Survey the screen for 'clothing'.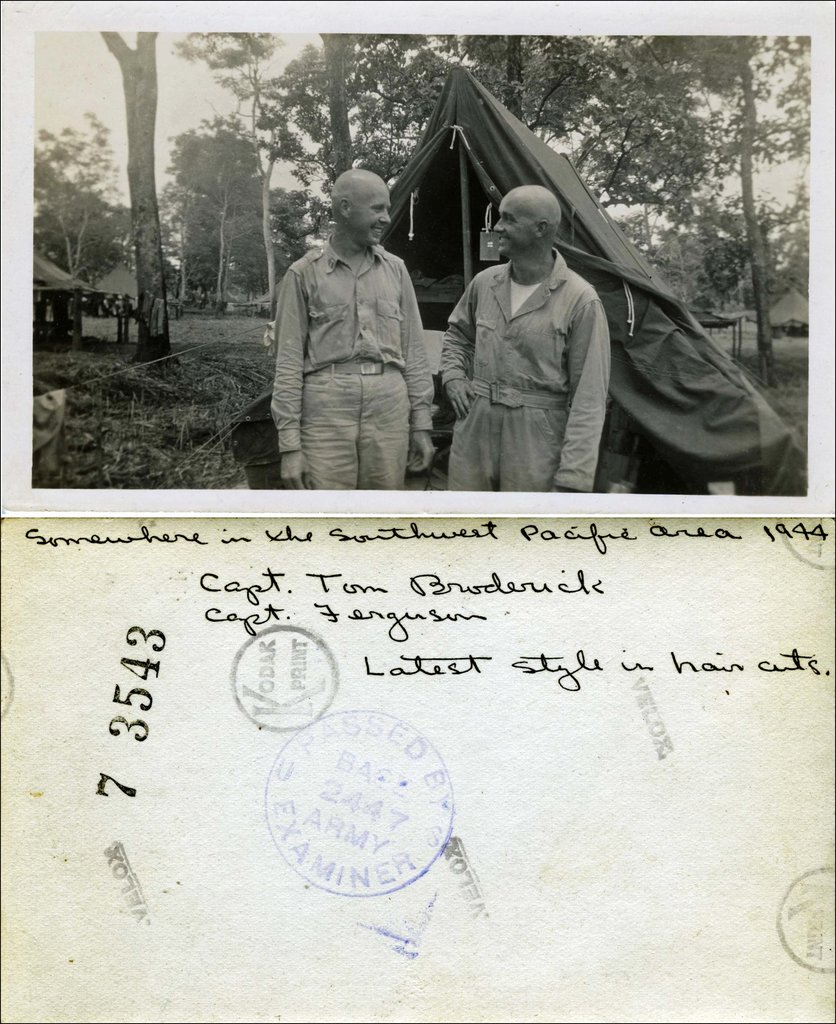
Survey found: 268 171 463 502.
